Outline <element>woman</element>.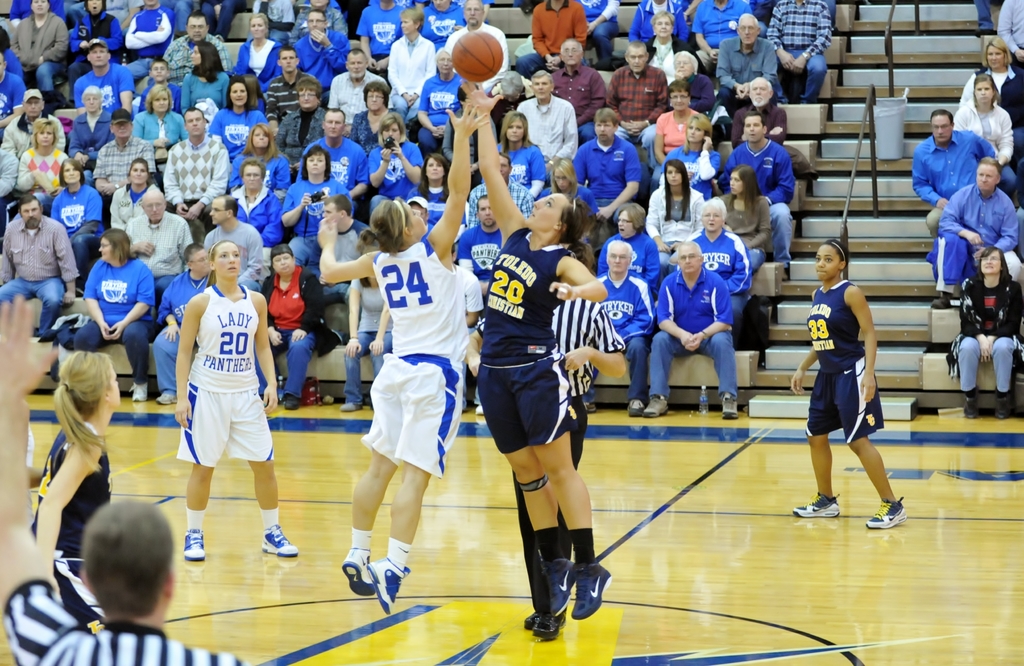
Outline: 642,4,693,83.
